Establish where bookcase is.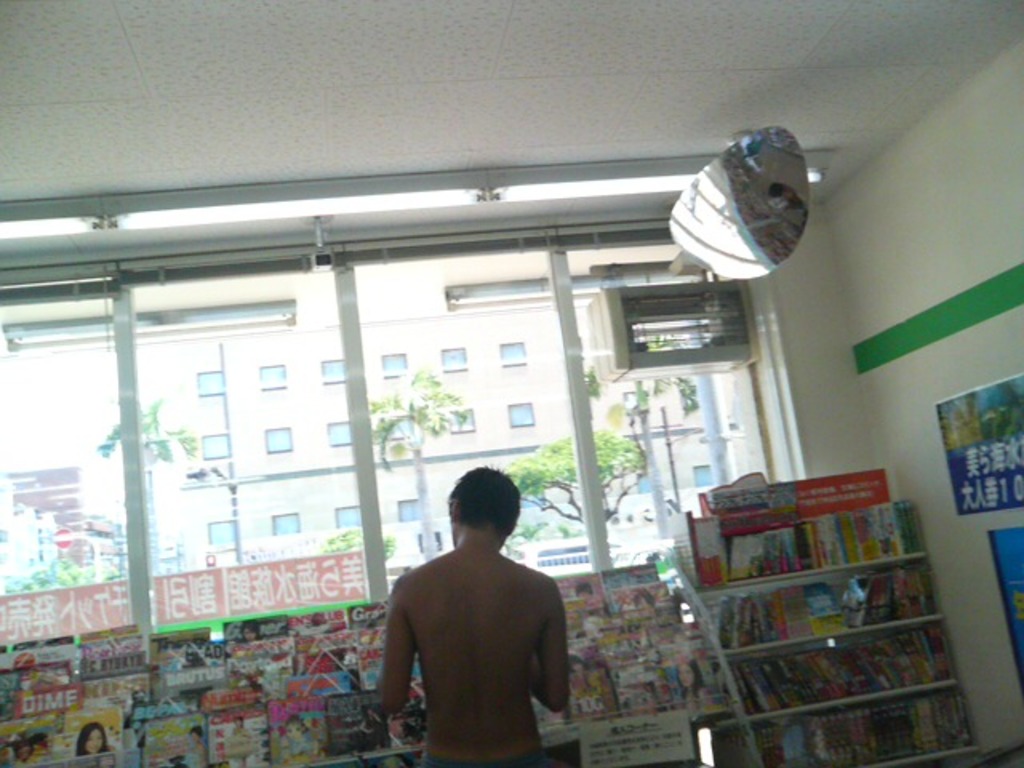
Established at x1=0, y1=549, x2=760, y2=766.
